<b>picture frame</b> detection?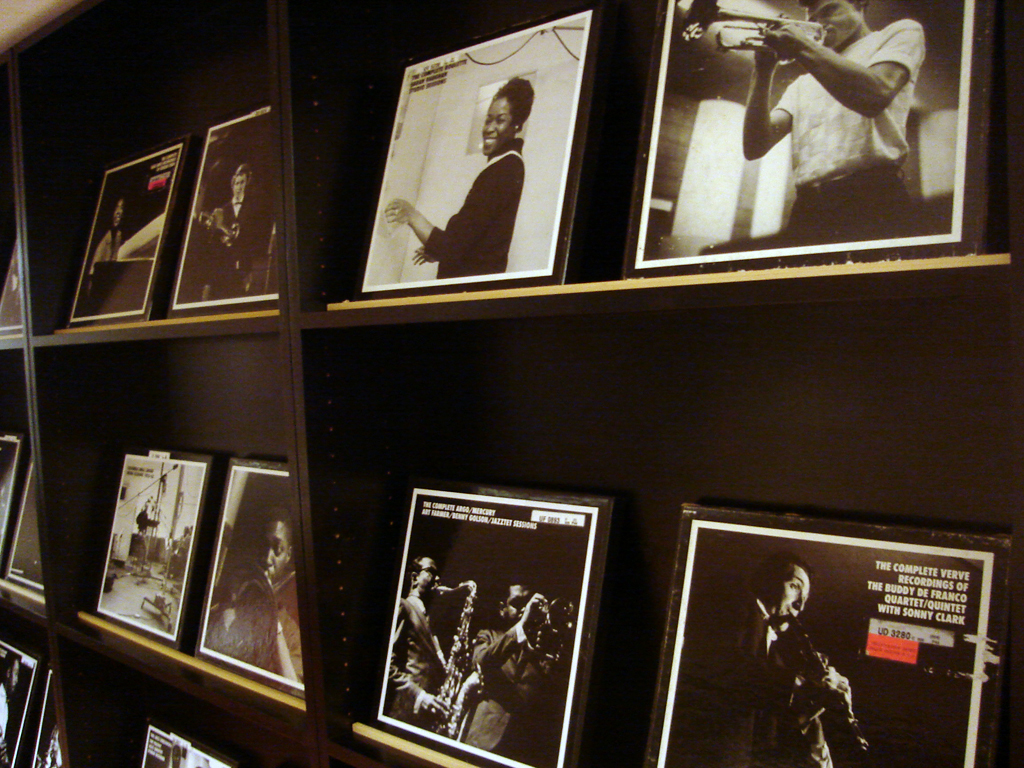
pyautogui.locateOnScreen(133, 718, 243, 767)
